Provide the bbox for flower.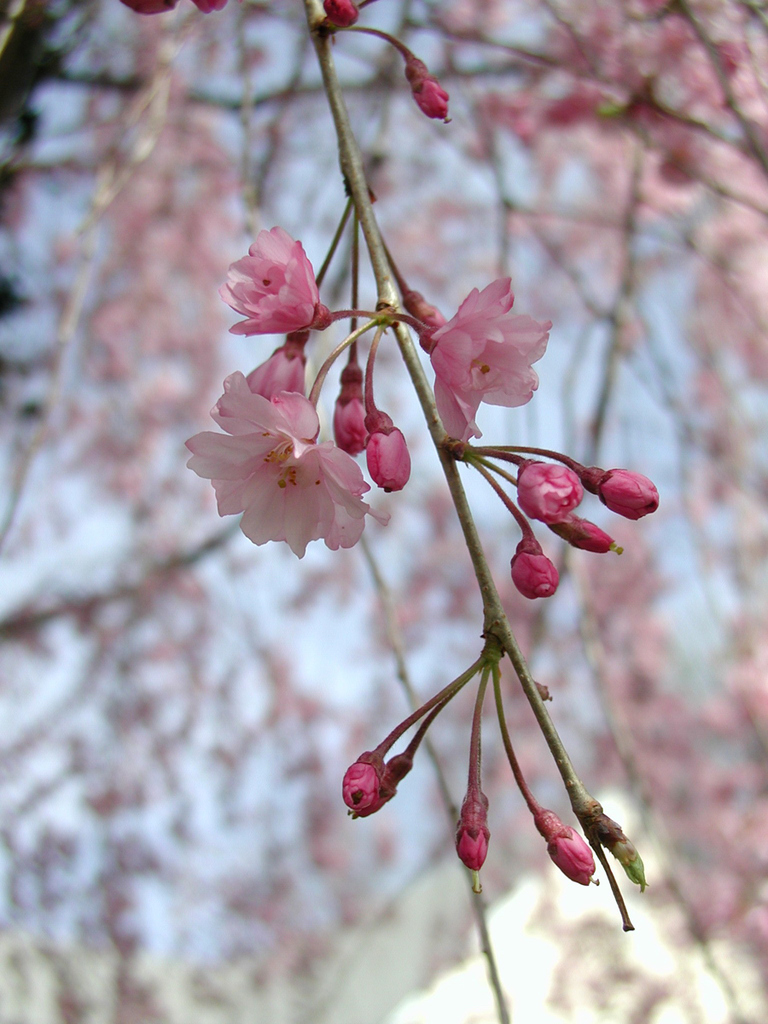
x1=344, y1=747, x2=392, y2=810.
